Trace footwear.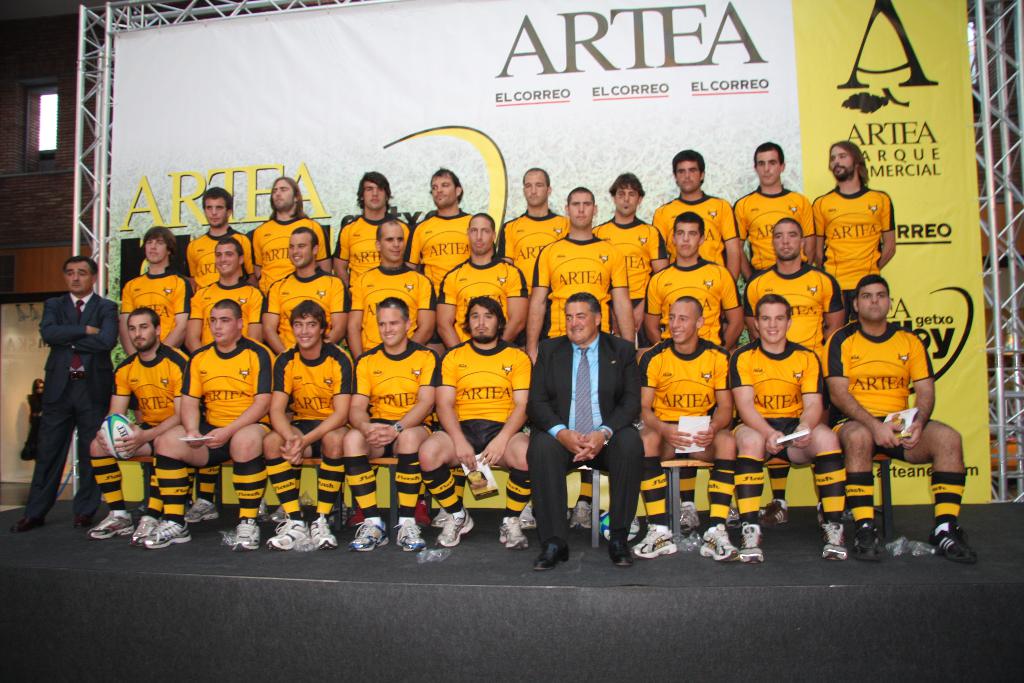
Traced to locate(530, 544, 570, 573).
